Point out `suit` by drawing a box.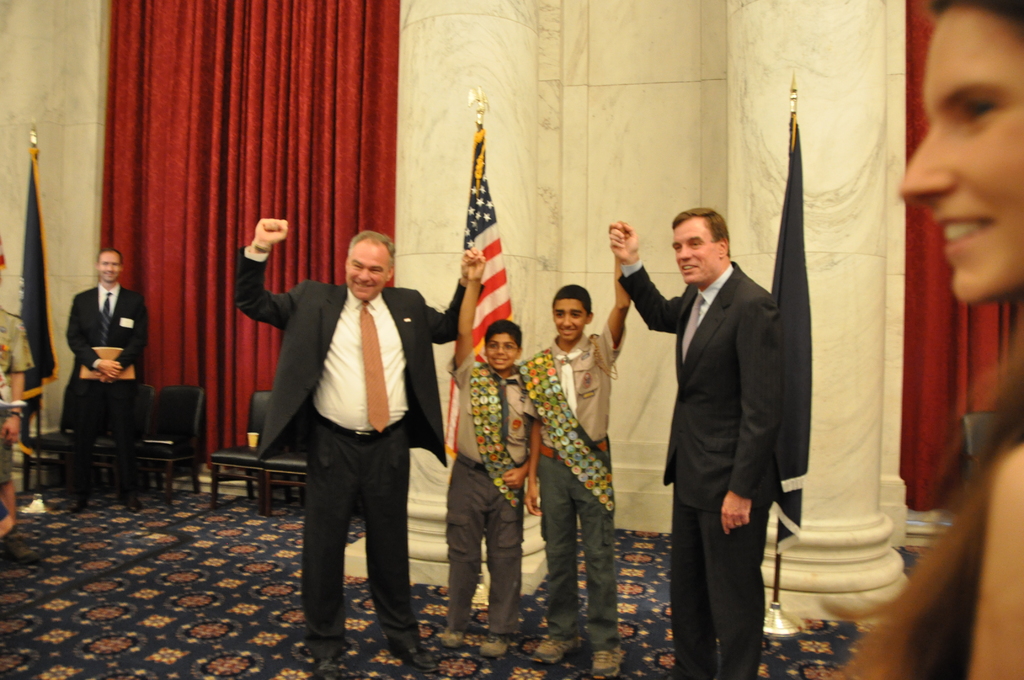
detection(237, 241, 483, 655).
